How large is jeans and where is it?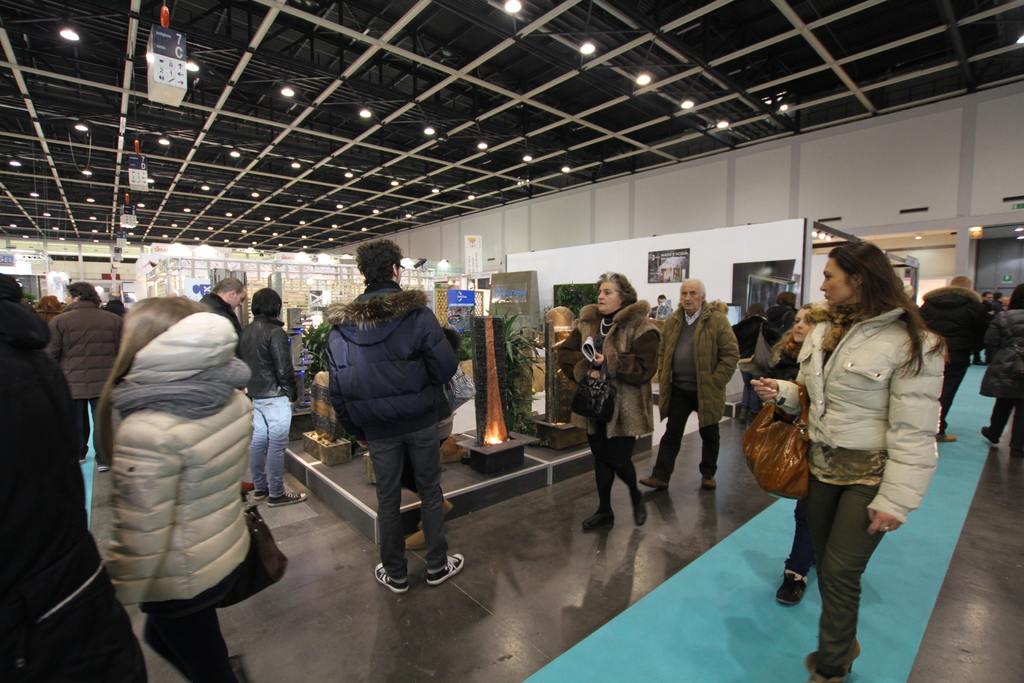
Bounding box: l=74, t=398, r=113, b=461.
